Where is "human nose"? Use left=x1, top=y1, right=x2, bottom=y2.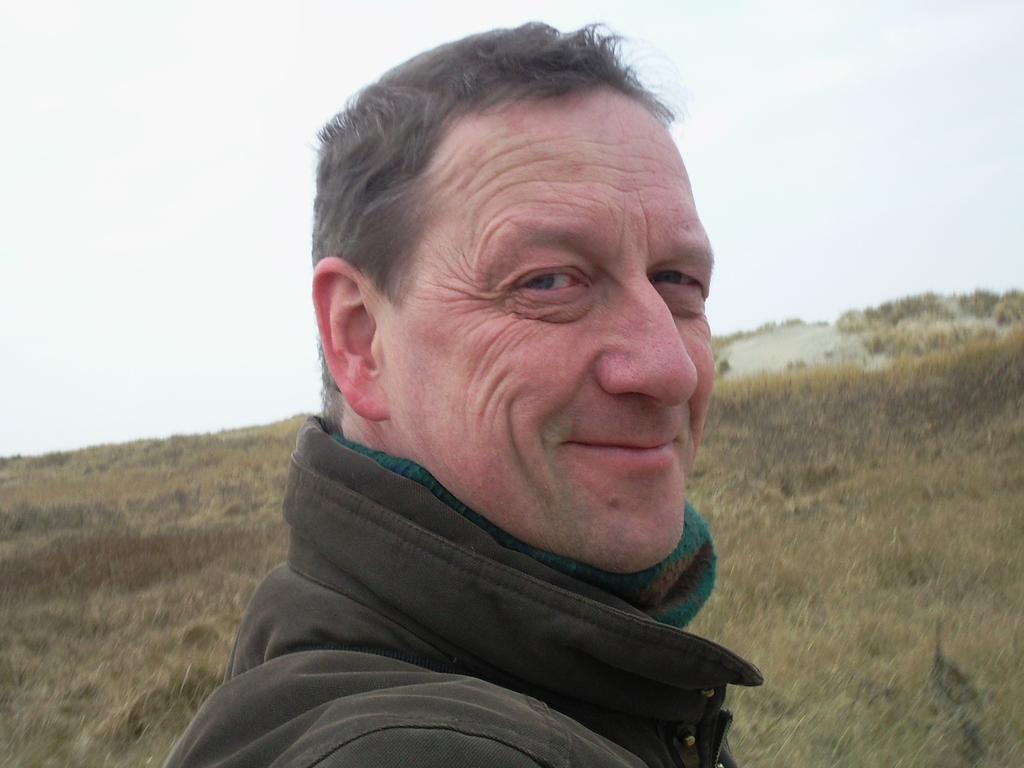
left=598, top=276, right=700, bottom=404.
